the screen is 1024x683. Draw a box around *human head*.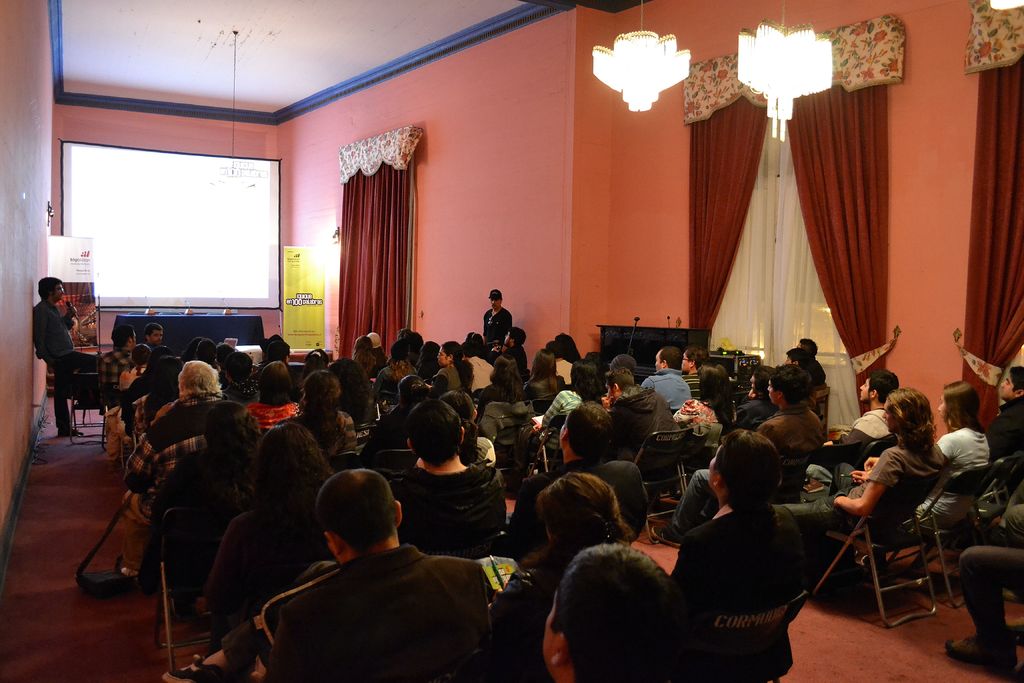
locate(707, 430, 782, 498).
